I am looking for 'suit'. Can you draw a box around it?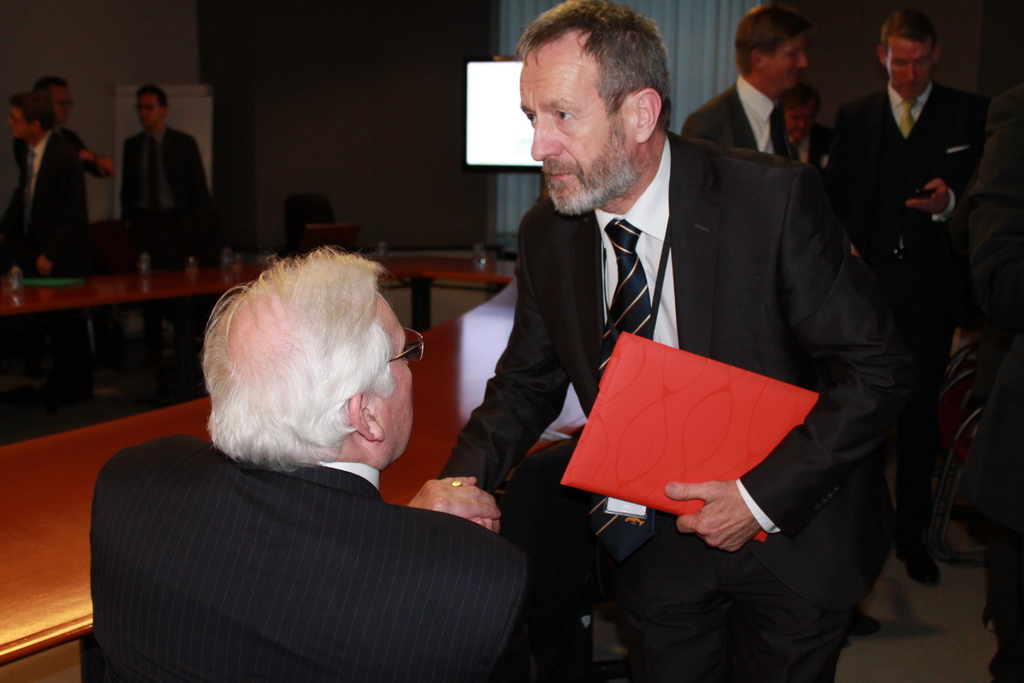
Sure, the bounding box is crop(87, 432, 532, 682).
